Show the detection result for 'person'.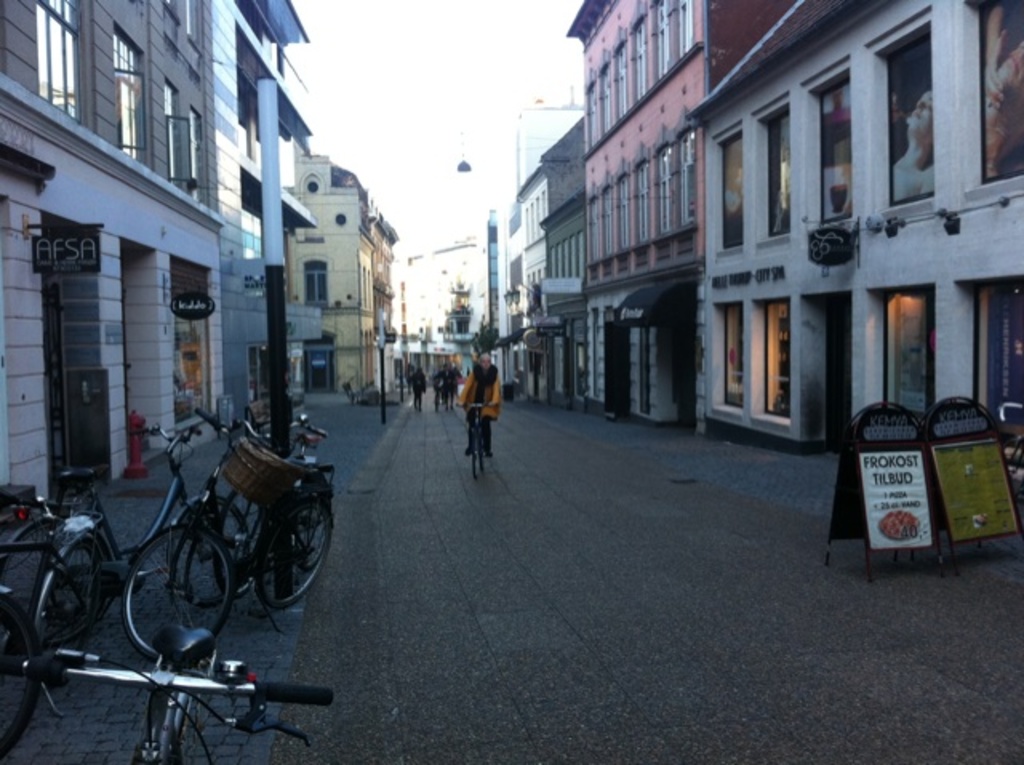
[413, 362, 432, 405].
